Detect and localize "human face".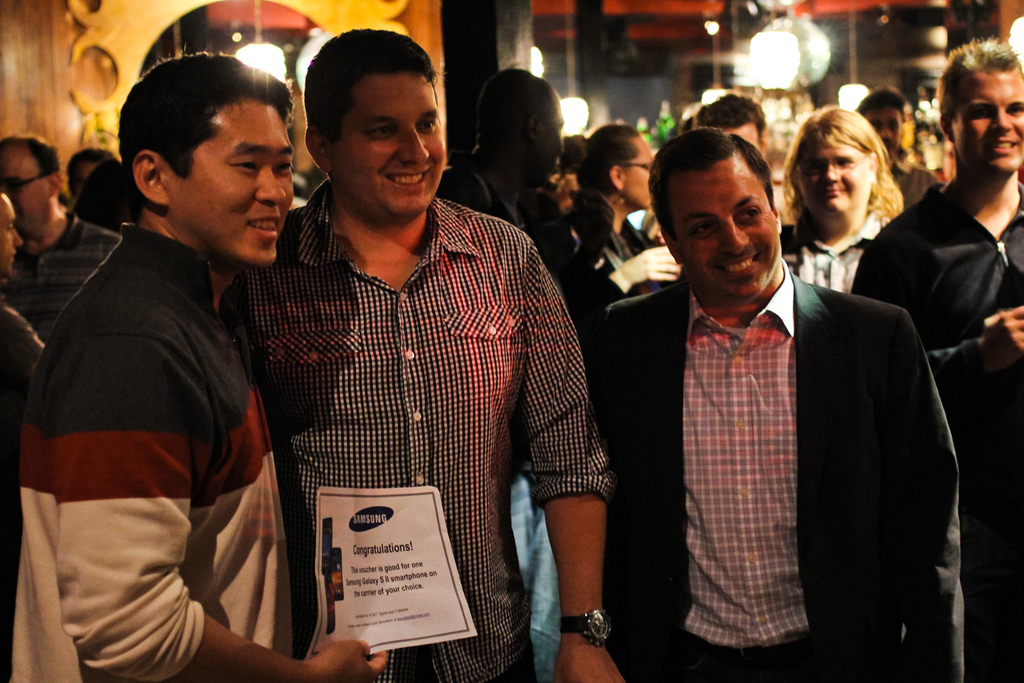
Localized at detection(664, 150, 778, 297).
